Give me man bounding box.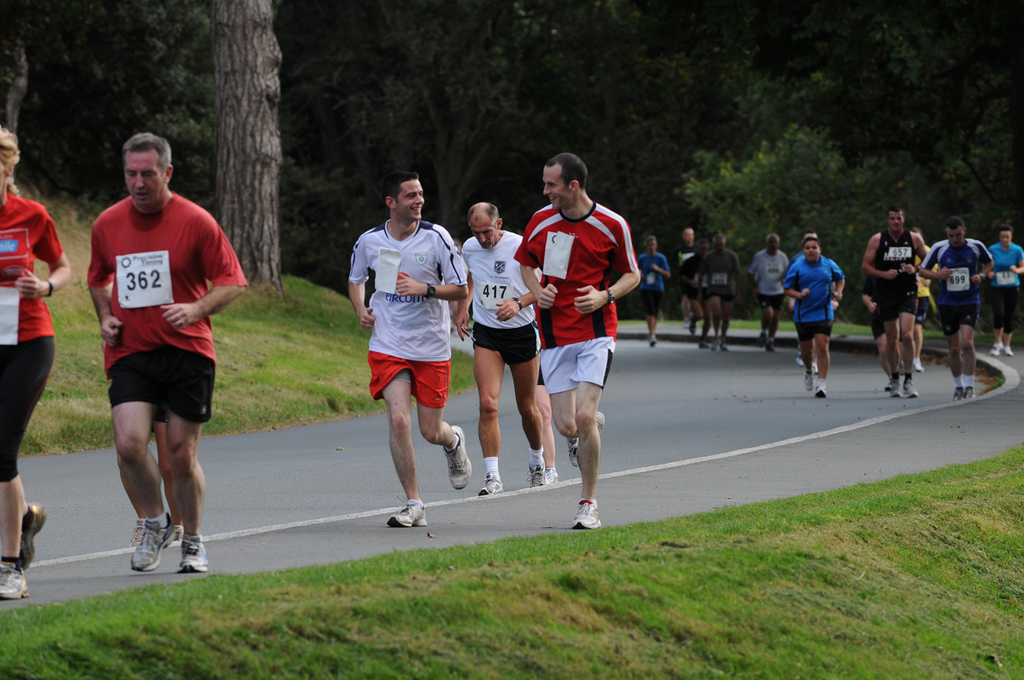
locate(512, 153, 642, 528).
